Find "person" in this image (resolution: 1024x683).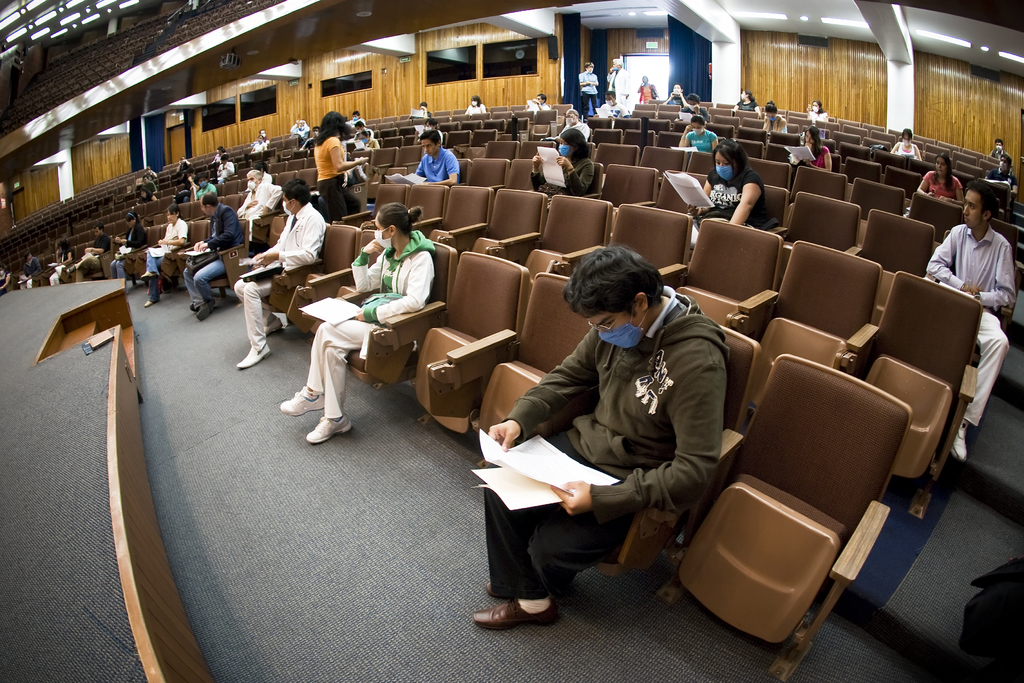
x1=702 y1=141 x2=768 y2=230.
